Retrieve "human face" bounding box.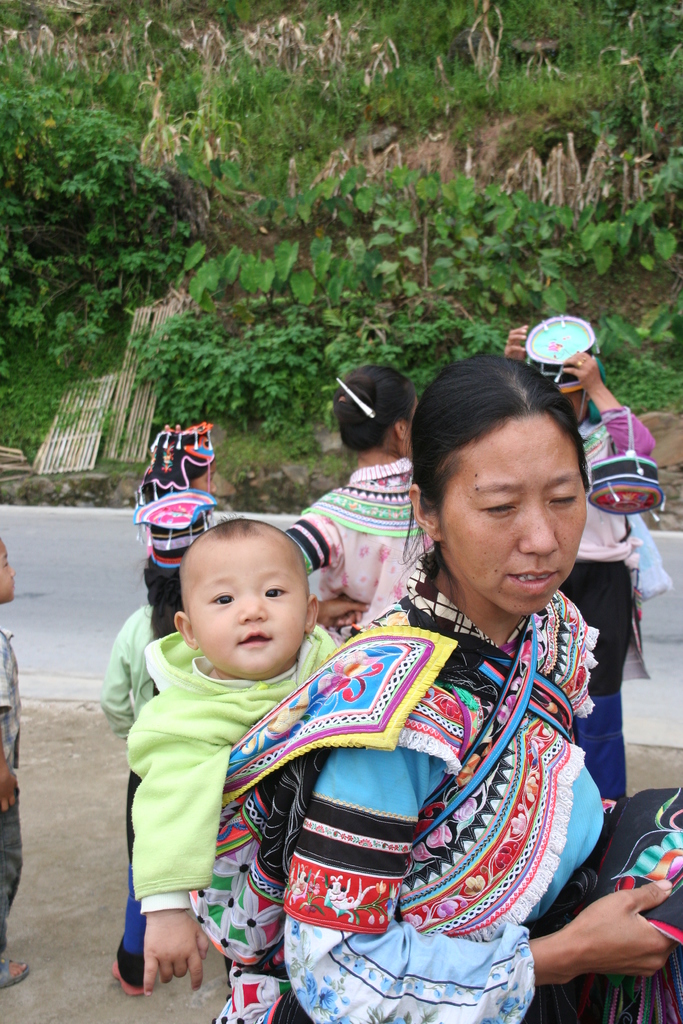
Bounding box: (186,540,309,673).
